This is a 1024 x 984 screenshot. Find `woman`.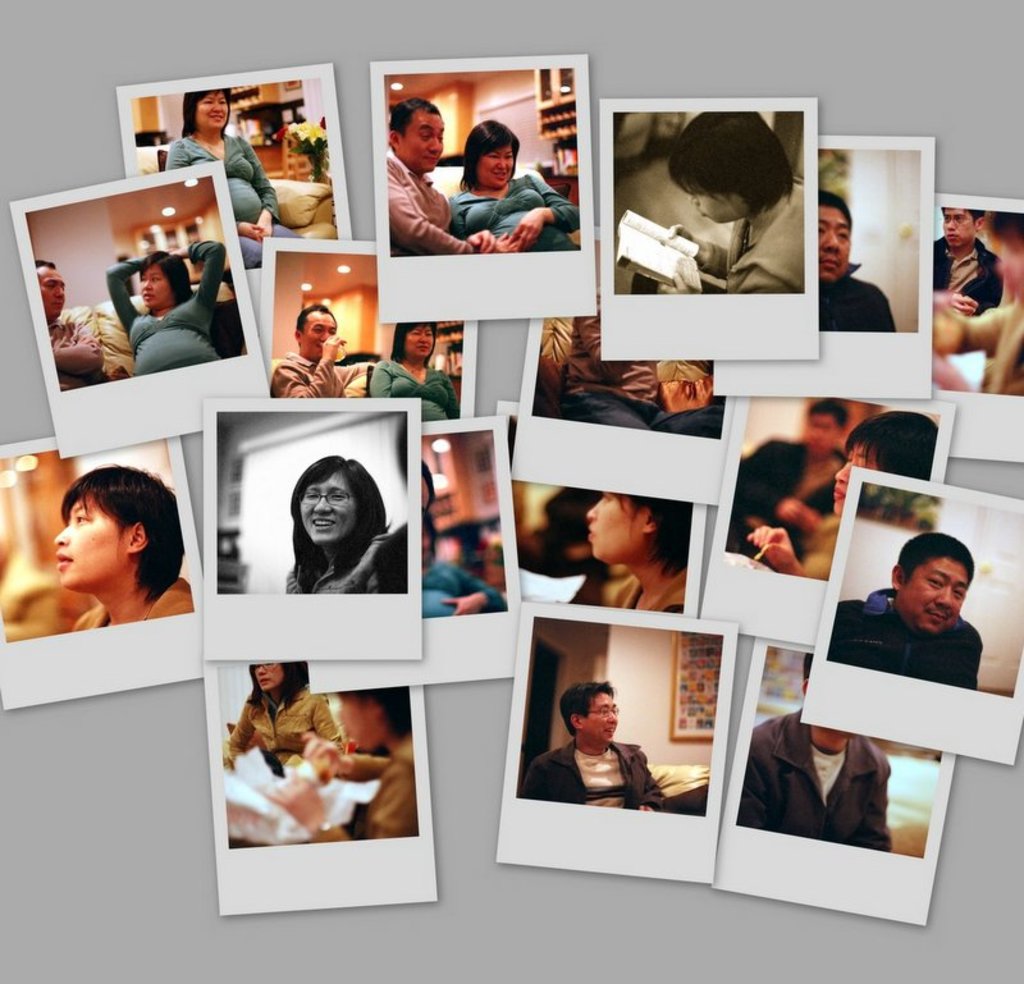
Bounding box: (left=227, top=658, right=349, bottom=772).
